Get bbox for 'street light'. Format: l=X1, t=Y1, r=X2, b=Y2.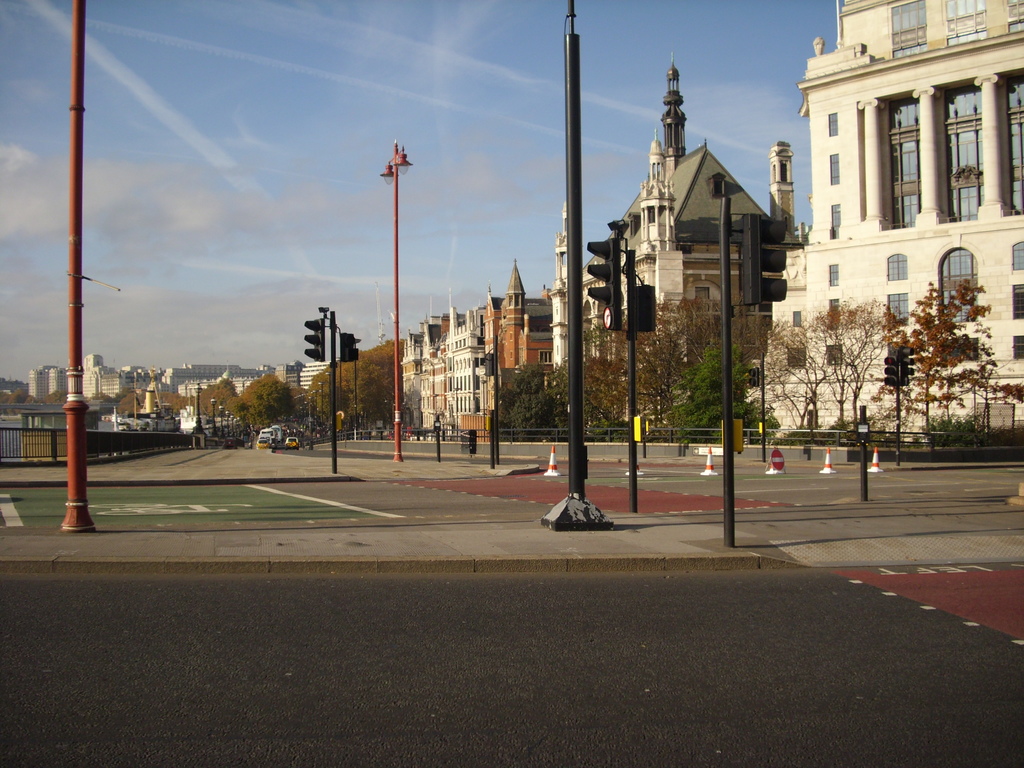
l=189, t=380, r=209, b=435.
